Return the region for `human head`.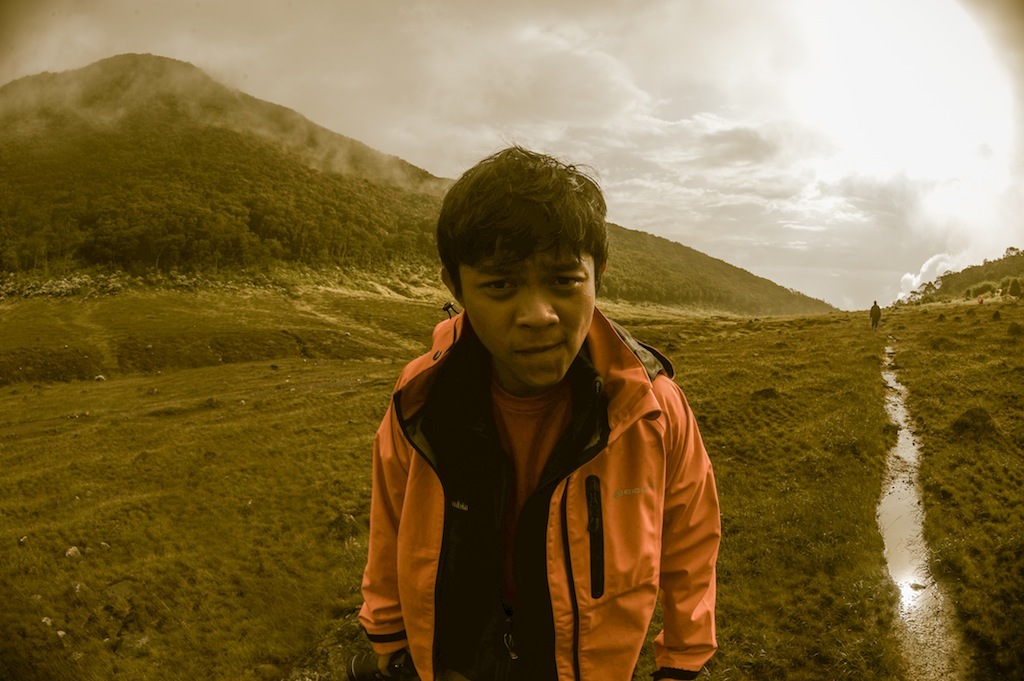
<box>435,192,618,378</box>.
